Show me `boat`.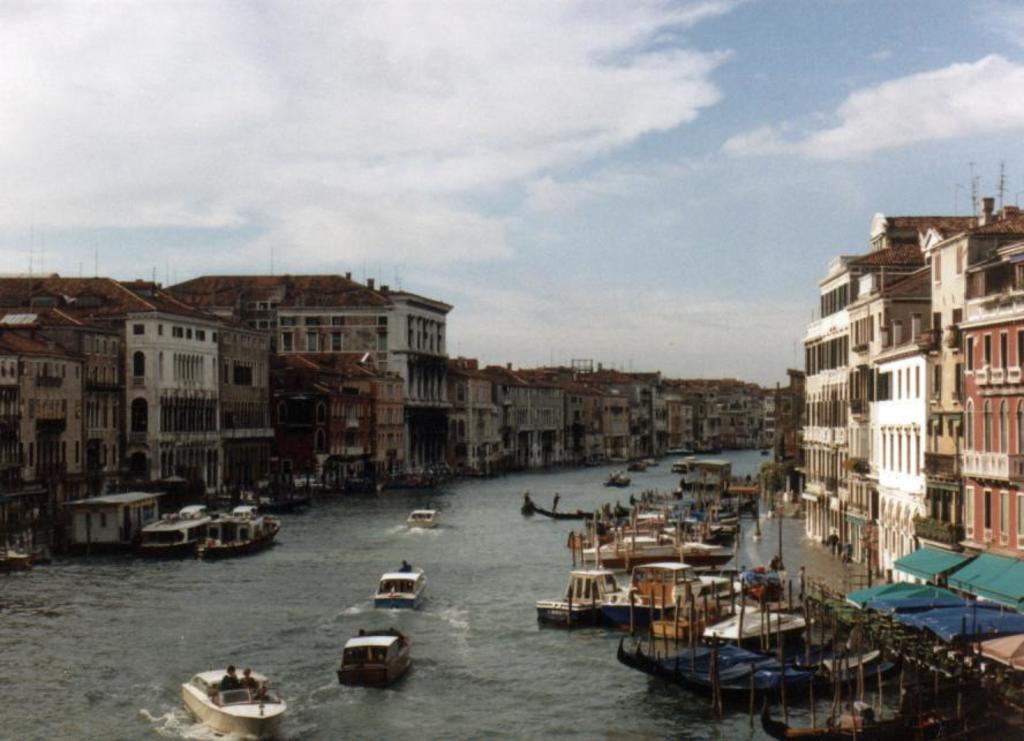
`boat` is here: BBox(605, 468, 628, 492).
